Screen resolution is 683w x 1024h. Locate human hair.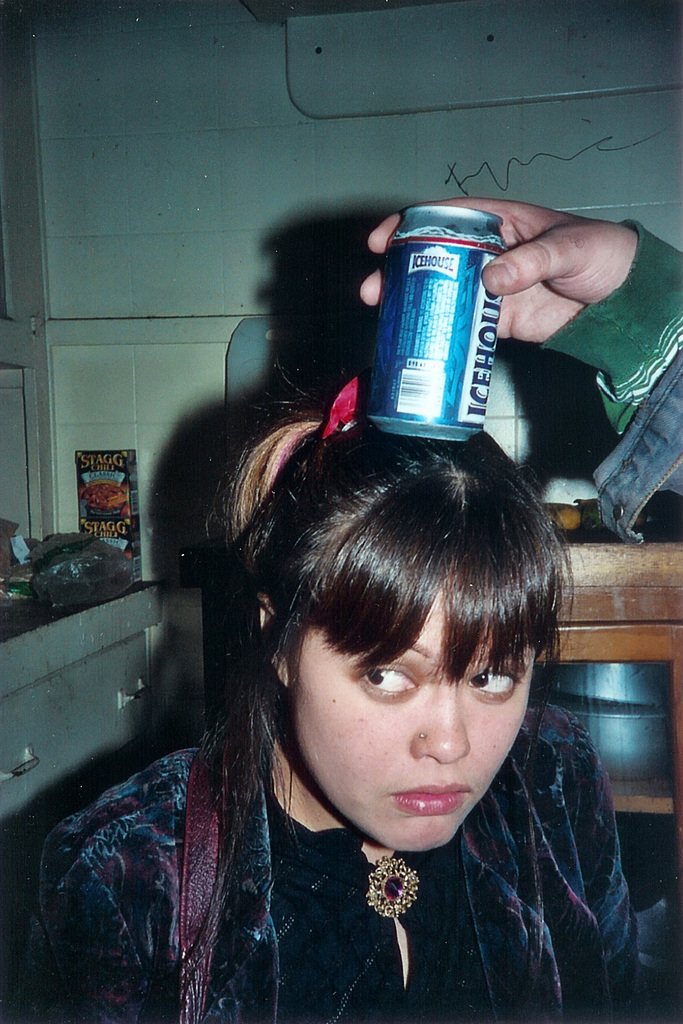
[x1=237, y1=416, x2=575, y2=868].
